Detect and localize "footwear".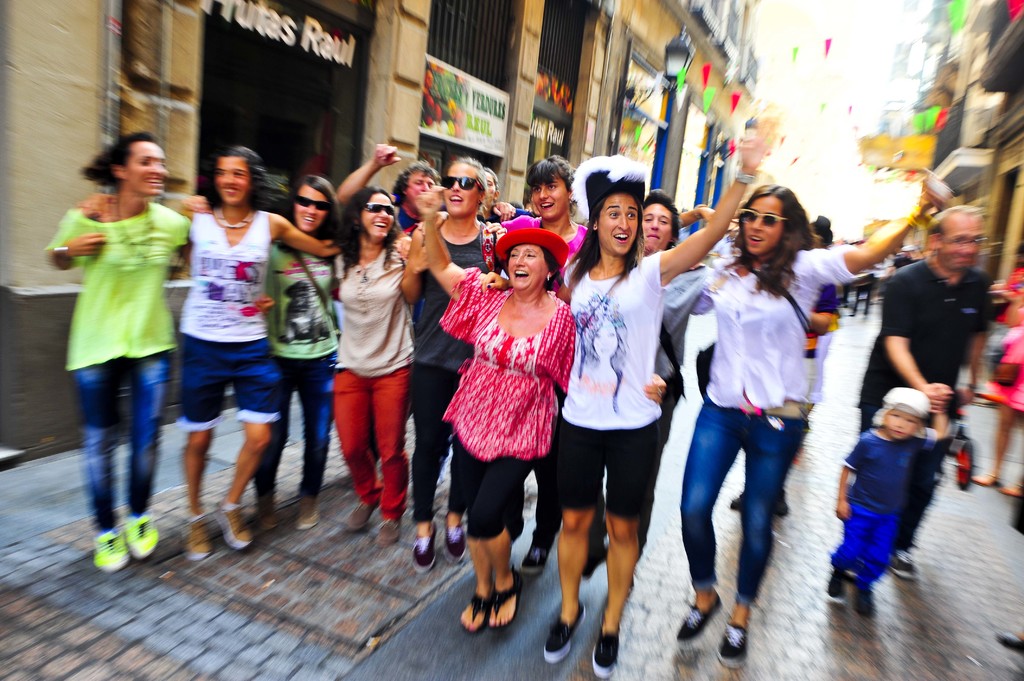
Localized at 591:626:619:677.
